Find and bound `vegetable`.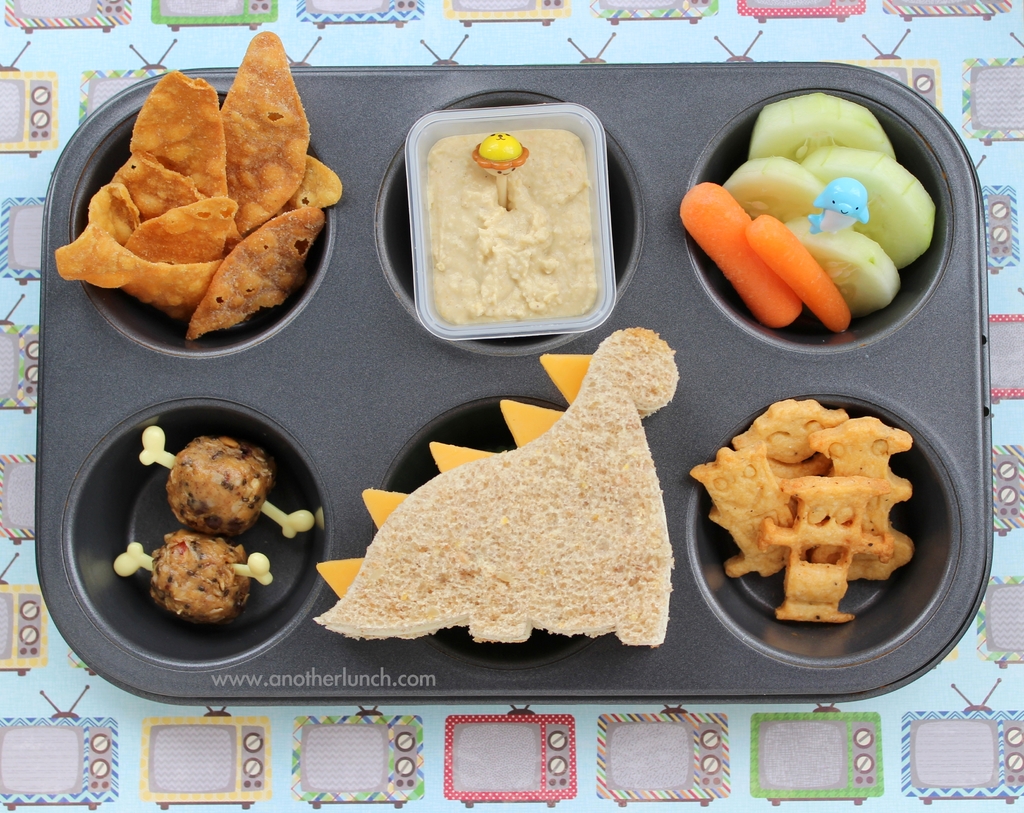
Bound: x1=749, y1=218, x2=850, y2=338.
